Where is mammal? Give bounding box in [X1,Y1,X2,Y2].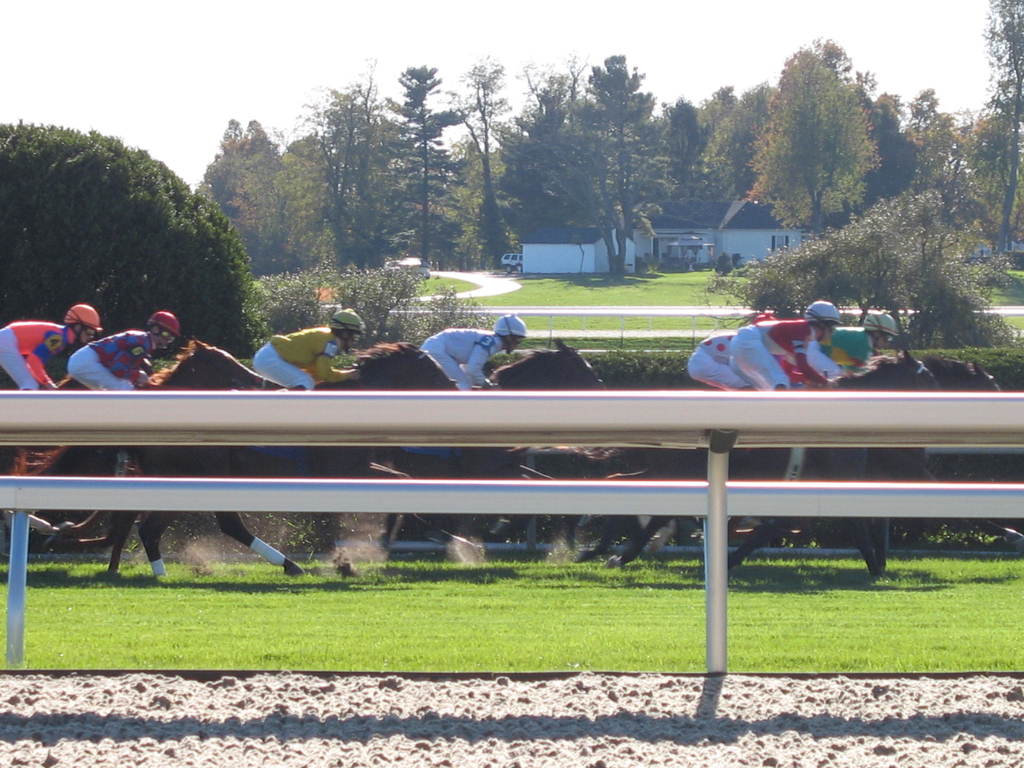
[216,328,474,591].
